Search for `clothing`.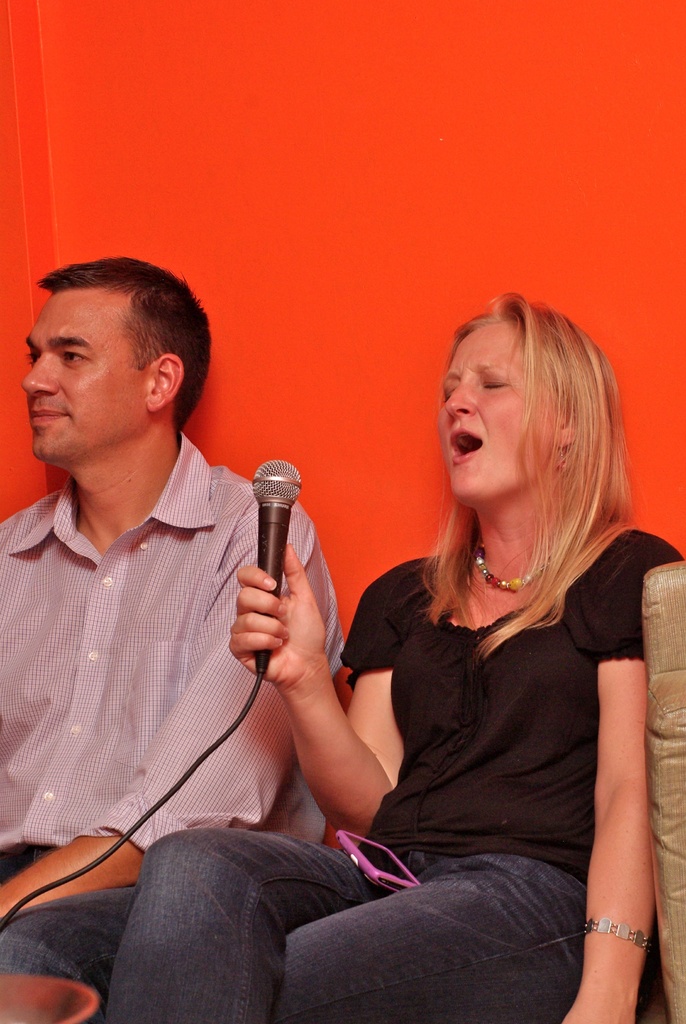
Found at bbox(104, 524, 682, 1023).
